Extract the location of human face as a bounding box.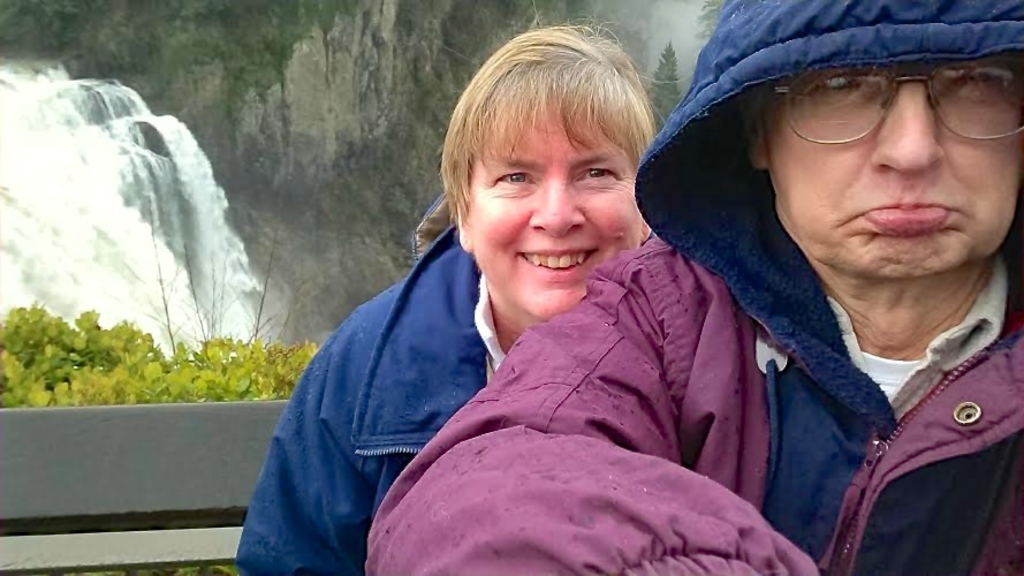
(759,63,1021,285).
